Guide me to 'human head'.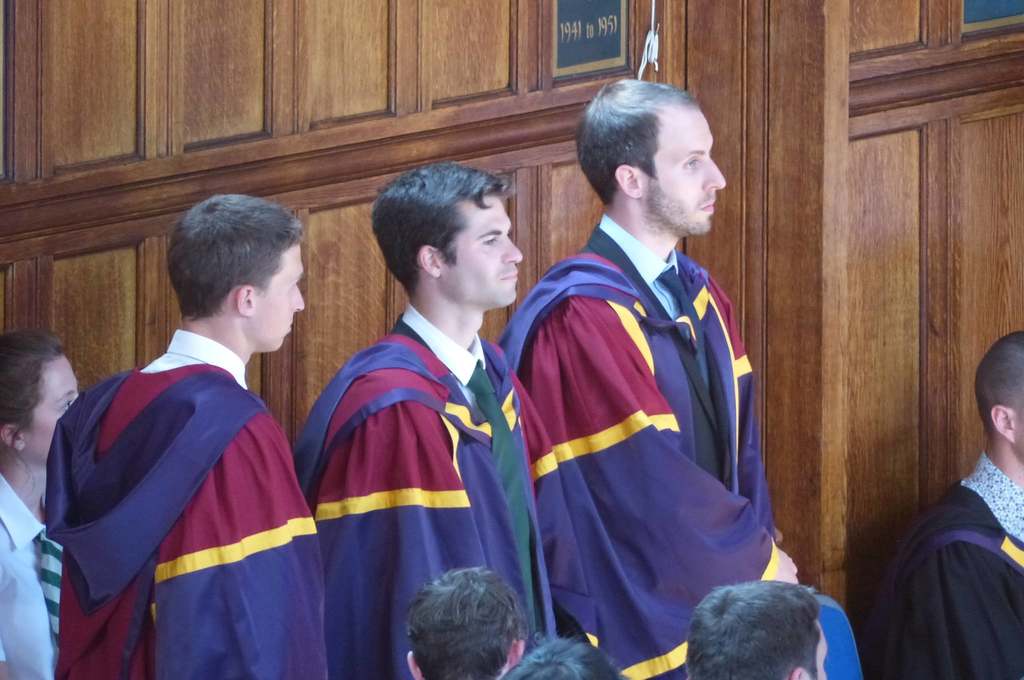
Guidance: bbox=[972, 332, 1023, 465].
